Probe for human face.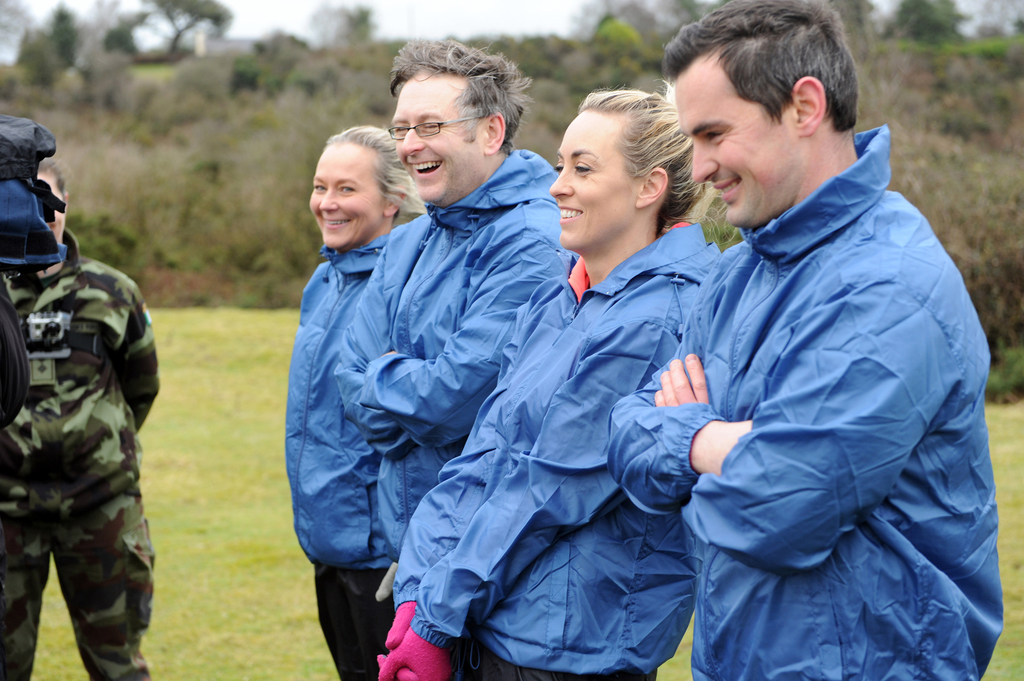
Probe result: [39,173,68,248].
